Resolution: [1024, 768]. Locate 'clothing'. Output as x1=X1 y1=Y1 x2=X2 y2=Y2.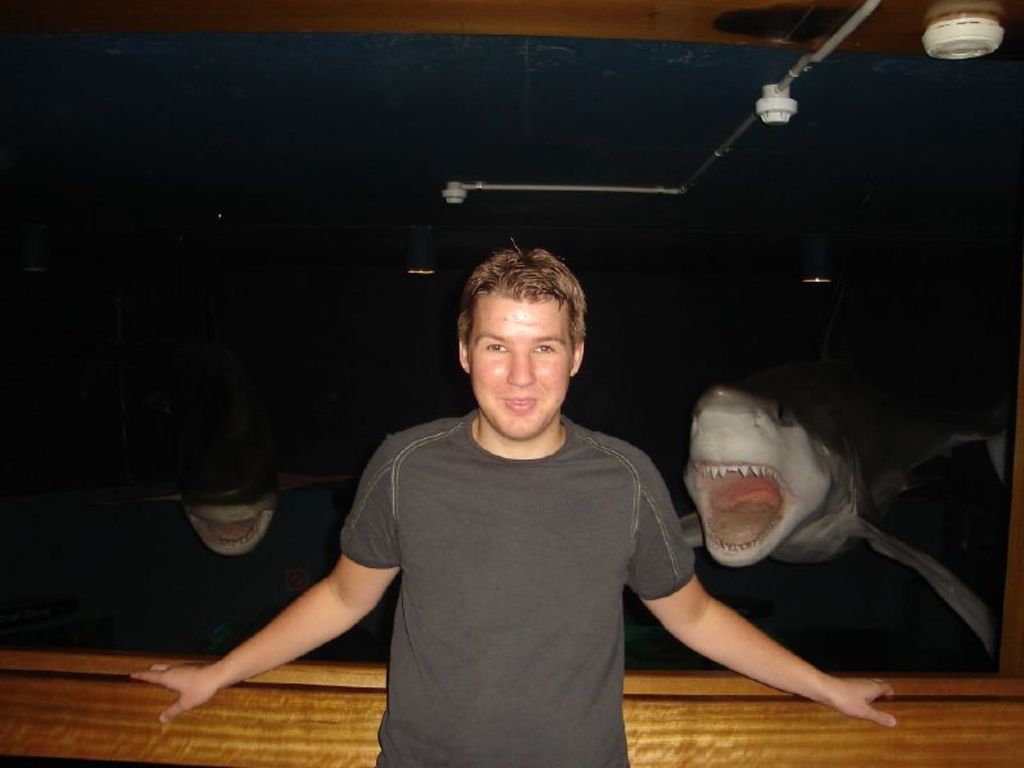
x1=340 y1=406 x2=696 y2=767.
